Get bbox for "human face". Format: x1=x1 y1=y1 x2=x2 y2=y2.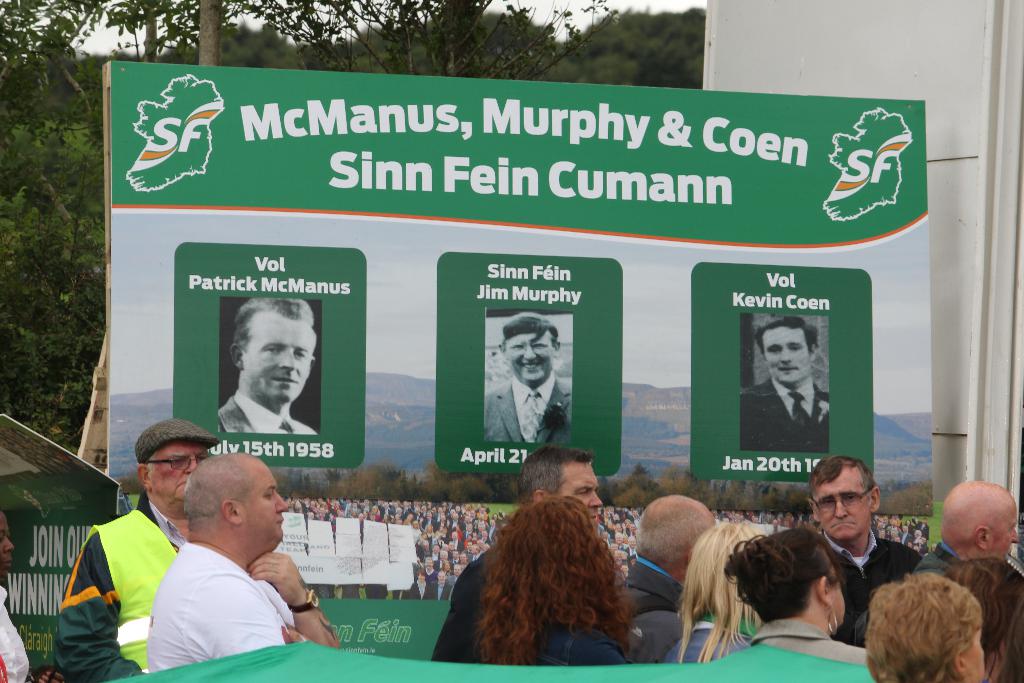
x1=762 y1=325 x2=807 y2=383.
